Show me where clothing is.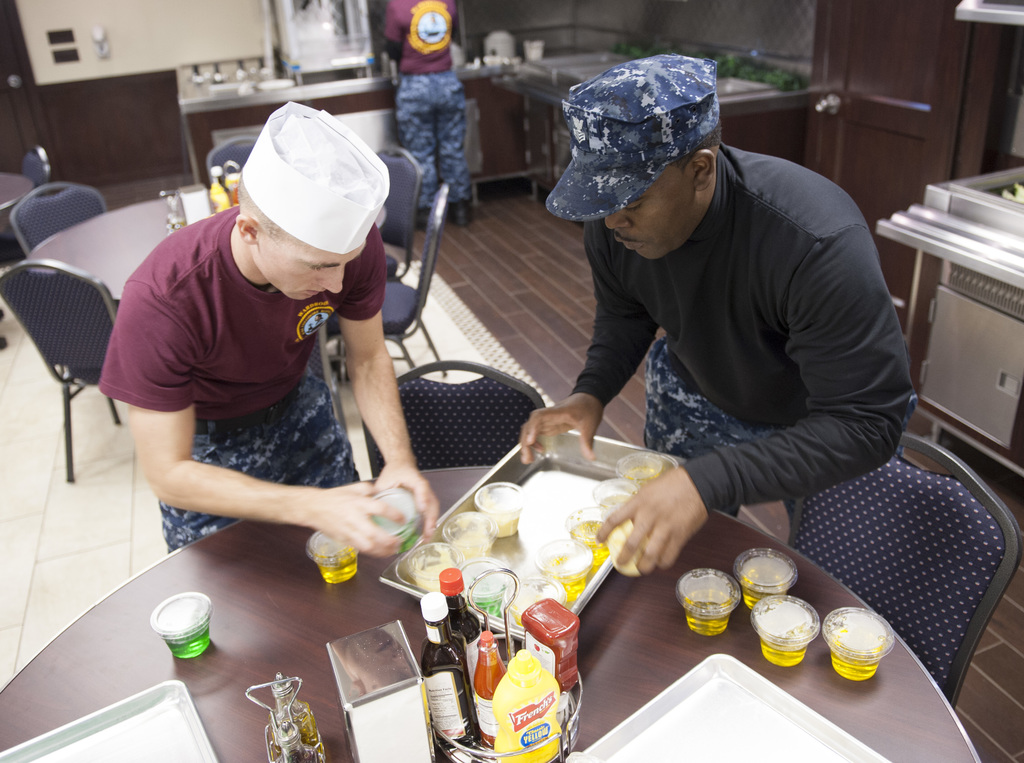
clothing is at left=385, top=0, right=460, bottom=61.
